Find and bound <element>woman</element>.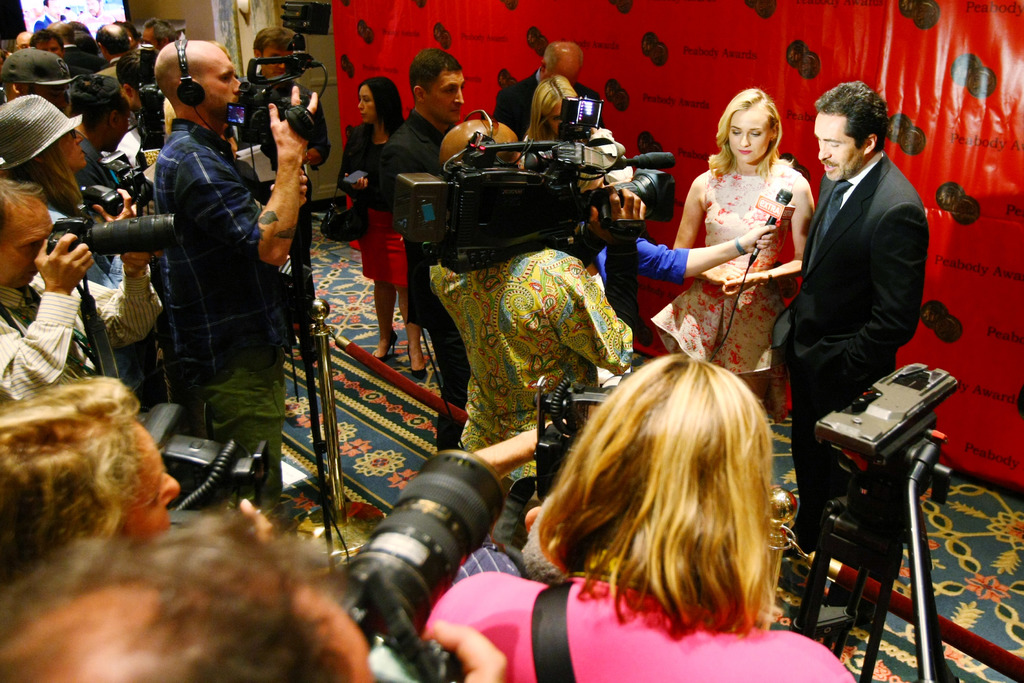
Bound: box(0, 94, 164, 302).
